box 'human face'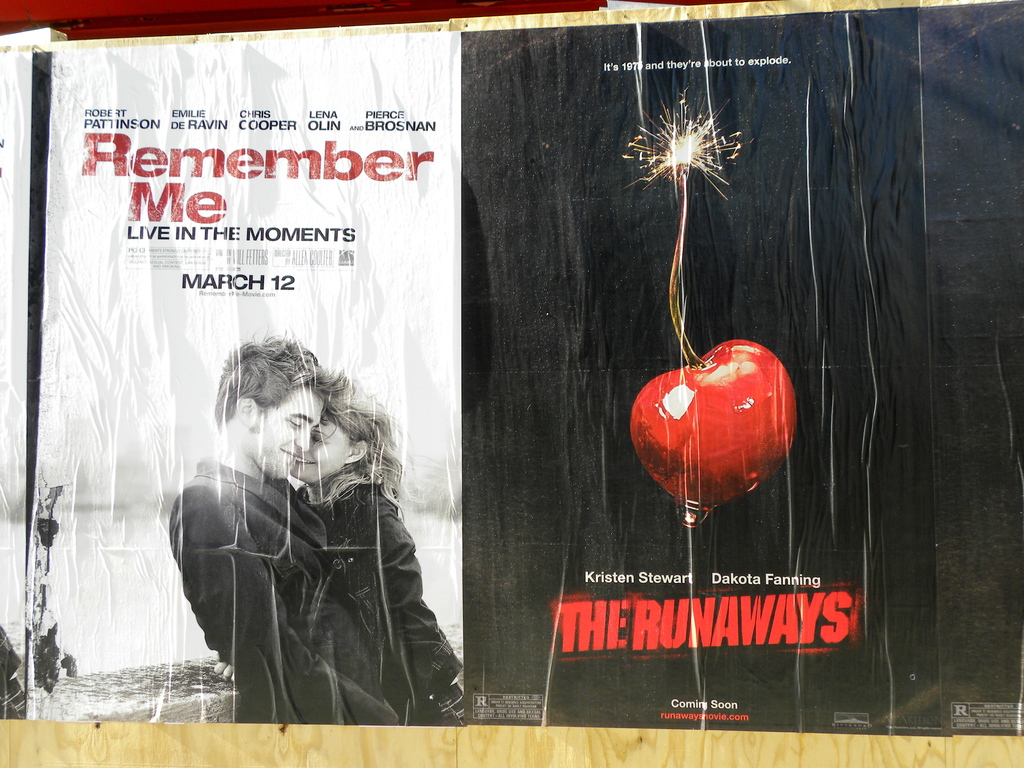
x1=246, y1=383, x2=326, y2=483
